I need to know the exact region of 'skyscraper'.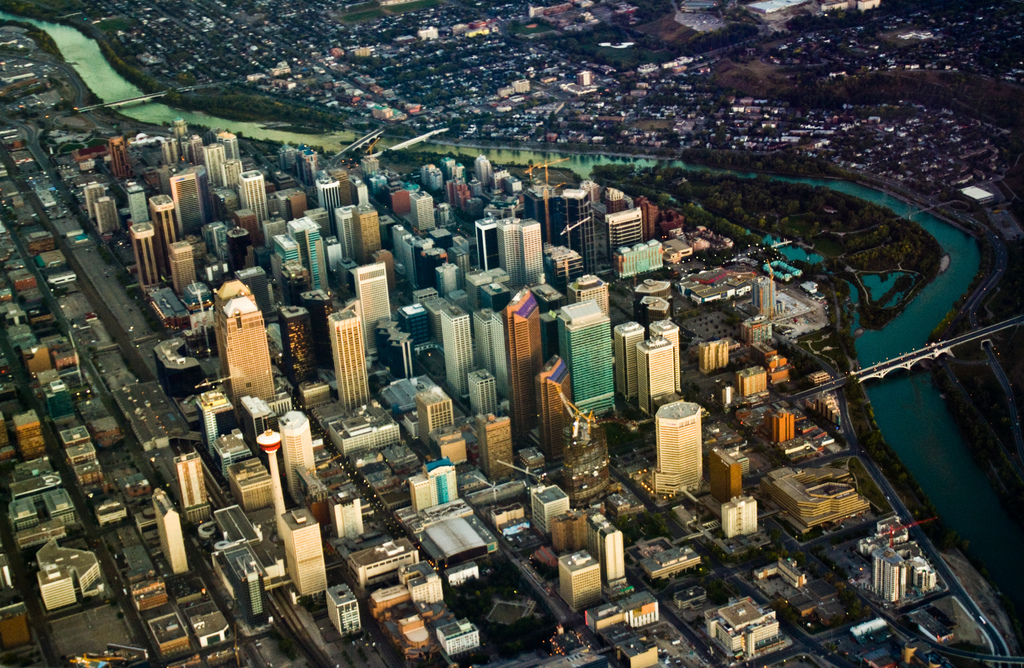
Region: 138, 218, 162, 290.
